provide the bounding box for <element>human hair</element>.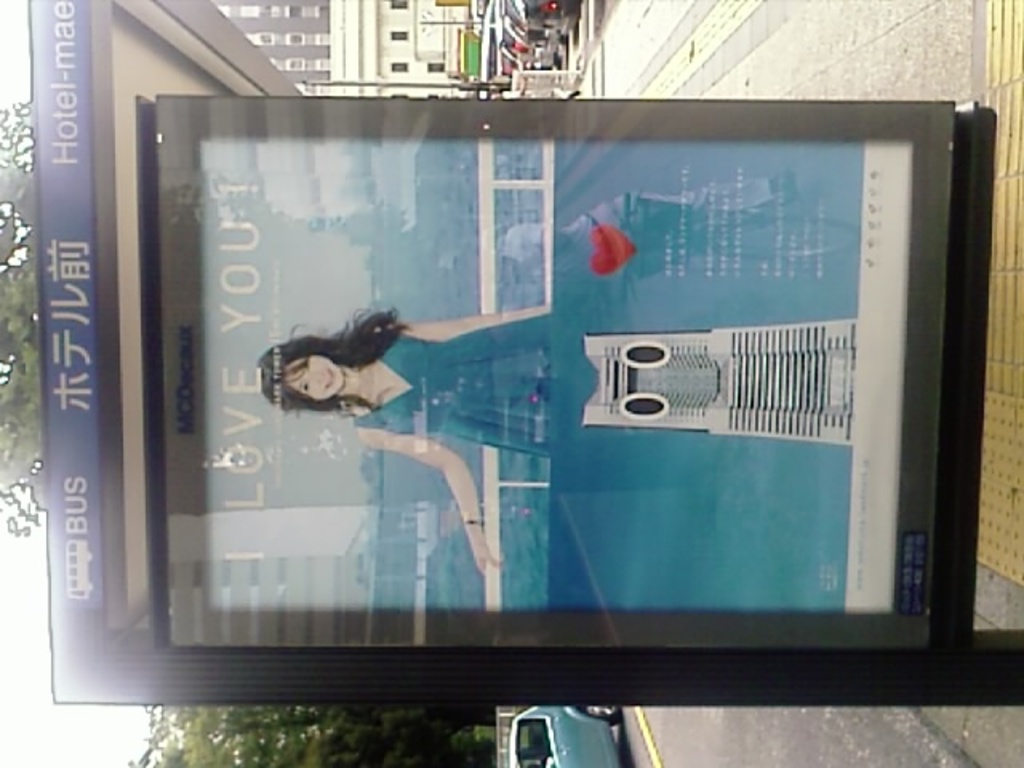
x1=246 y1=301 x2=413 y2=413.
